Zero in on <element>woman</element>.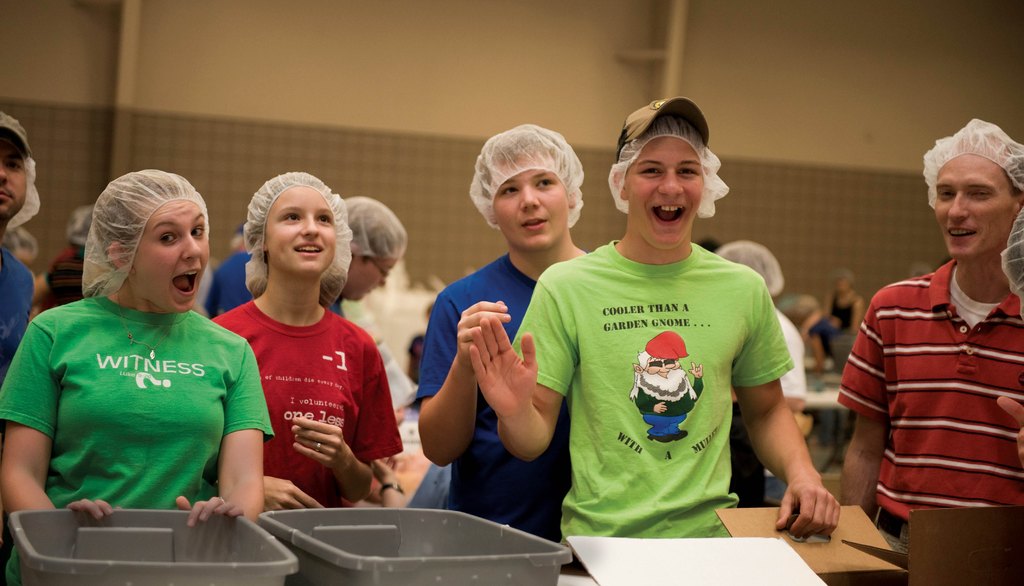
Zeroed in: l=3, t=165, r=274, b=558.
